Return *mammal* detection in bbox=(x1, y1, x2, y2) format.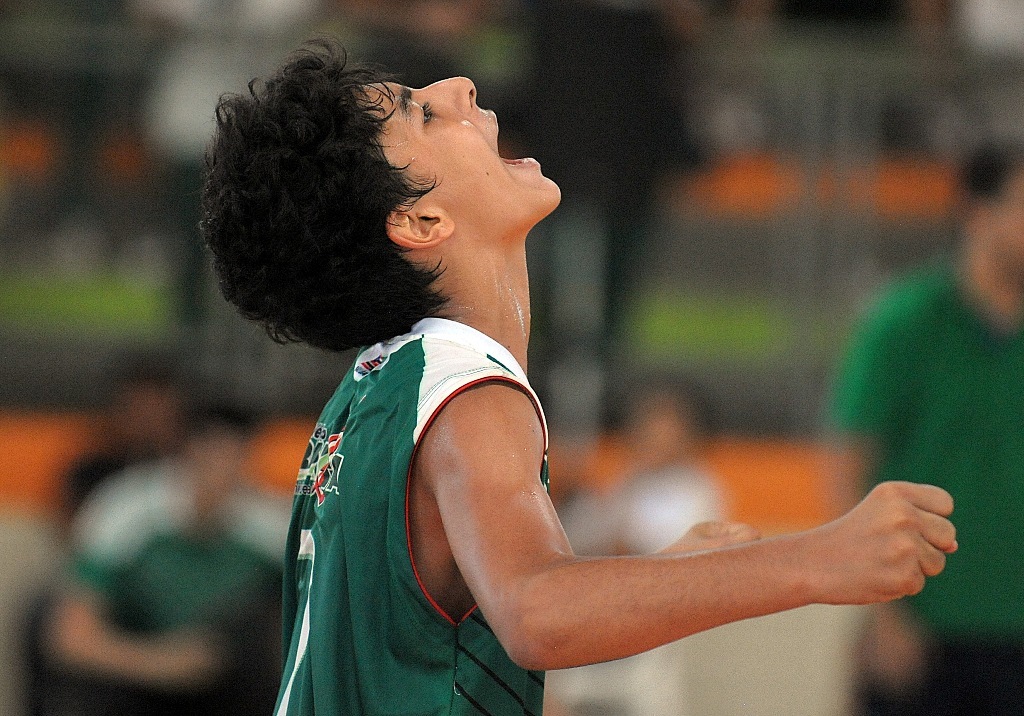
bbox=(821, 142, 1023, 715).
